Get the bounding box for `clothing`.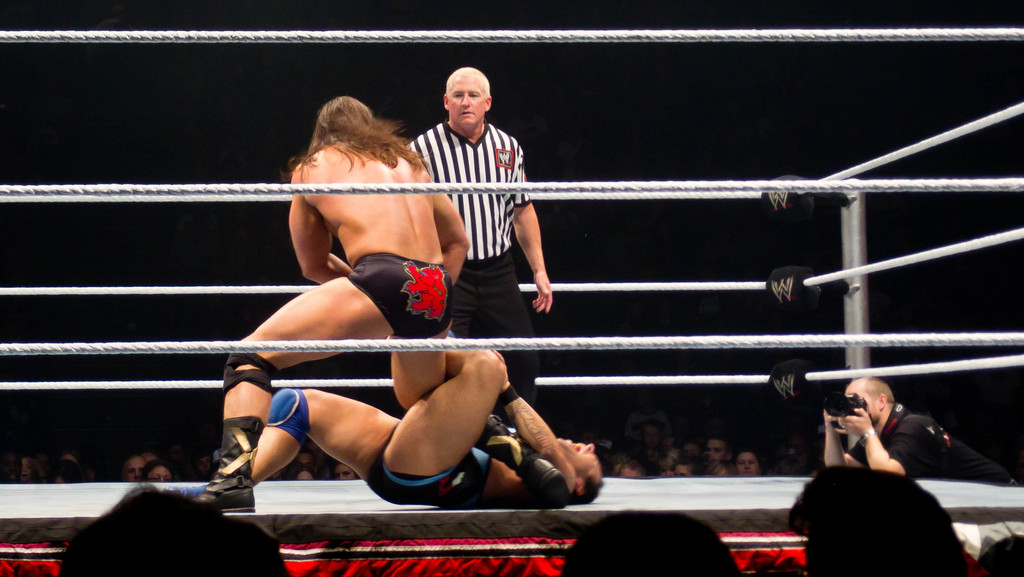
846, 402, 1017, 482.
